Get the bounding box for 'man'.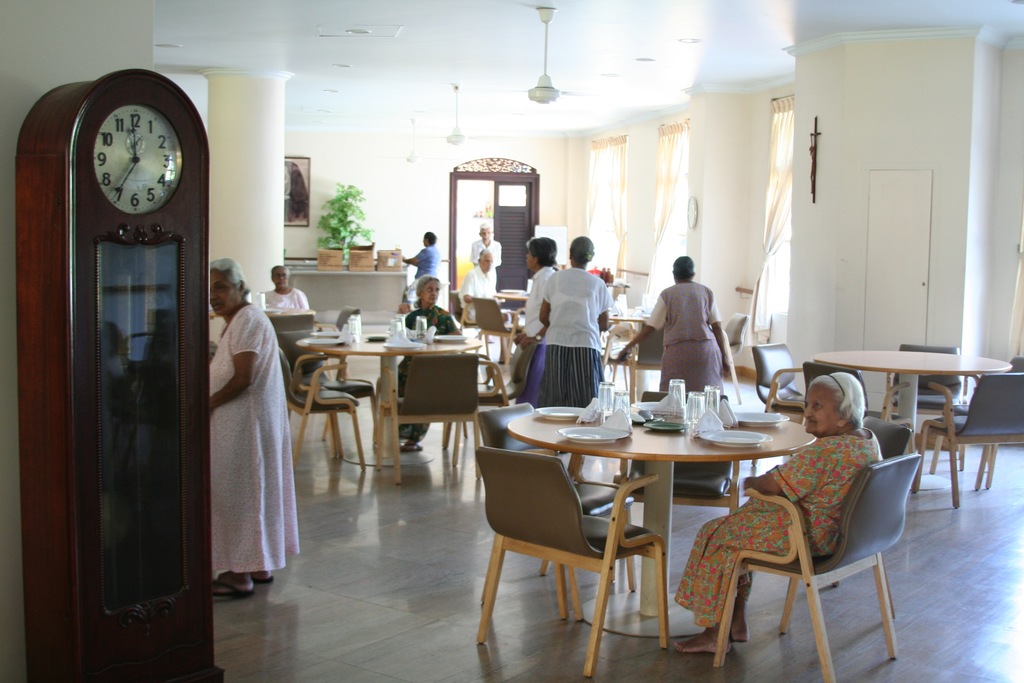
(left=519, top=235, right=623, bottom=410).
